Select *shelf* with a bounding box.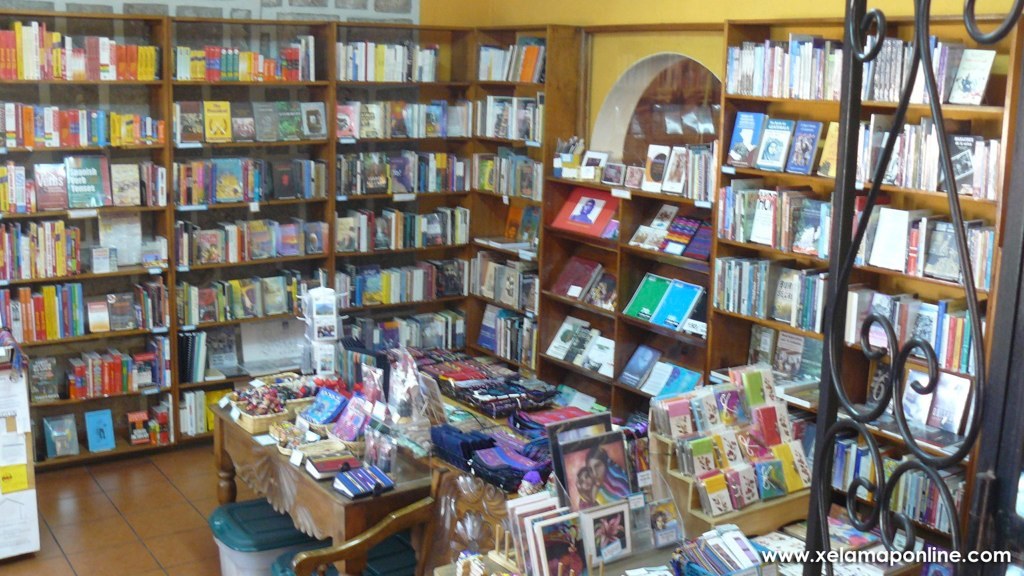
box(702, 330, 833, 407).
